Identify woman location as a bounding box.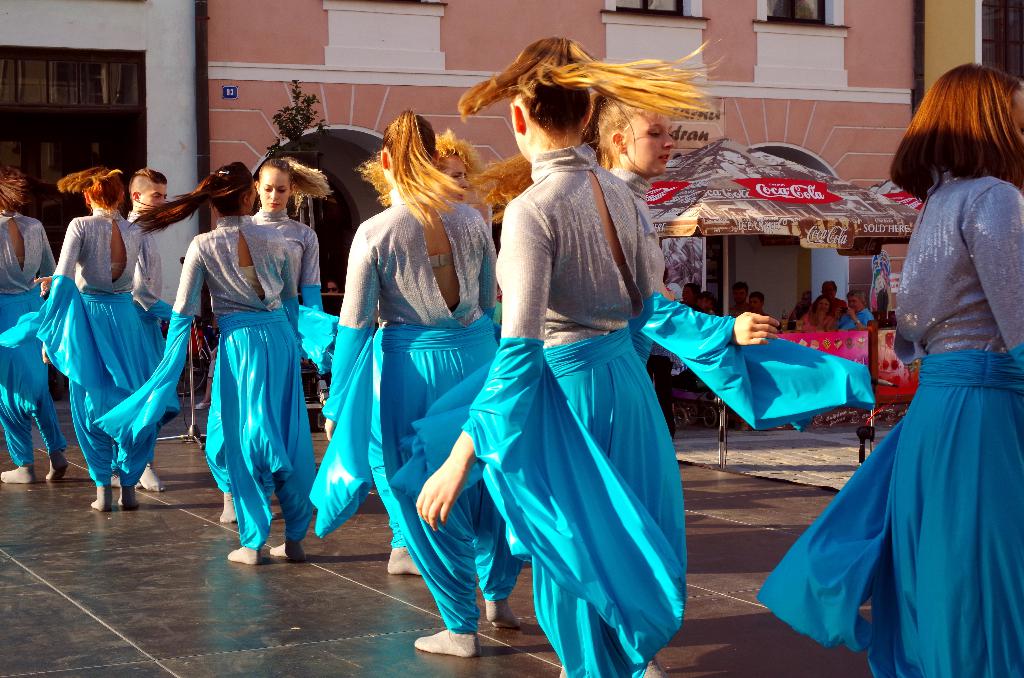
820, 279, 849, 315.
